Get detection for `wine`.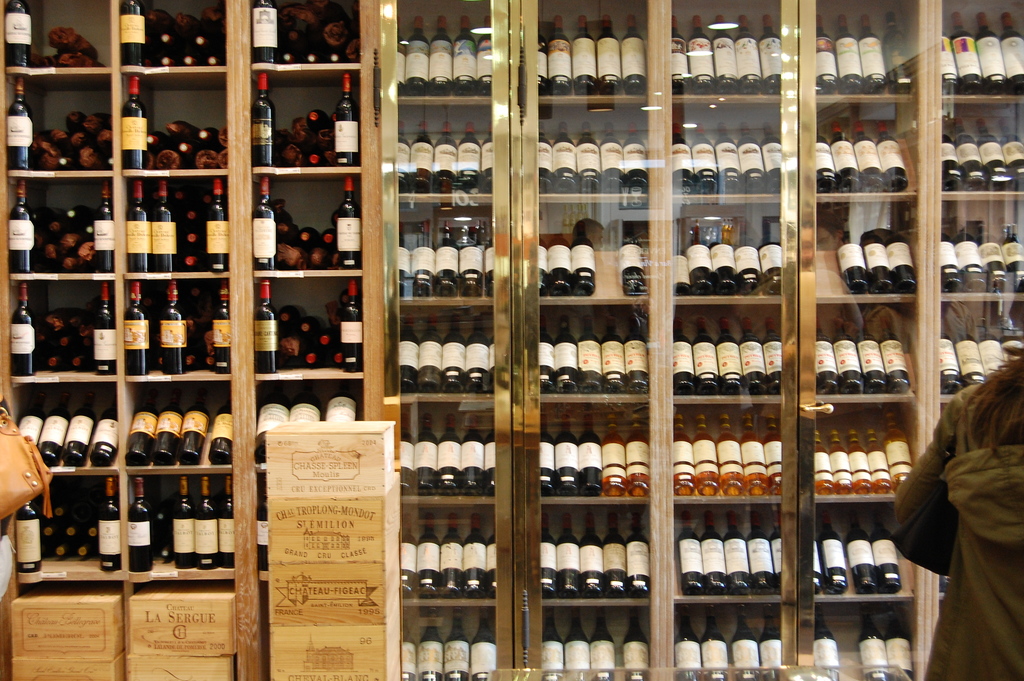
Detection: crop(866, 428, 891, 493).
